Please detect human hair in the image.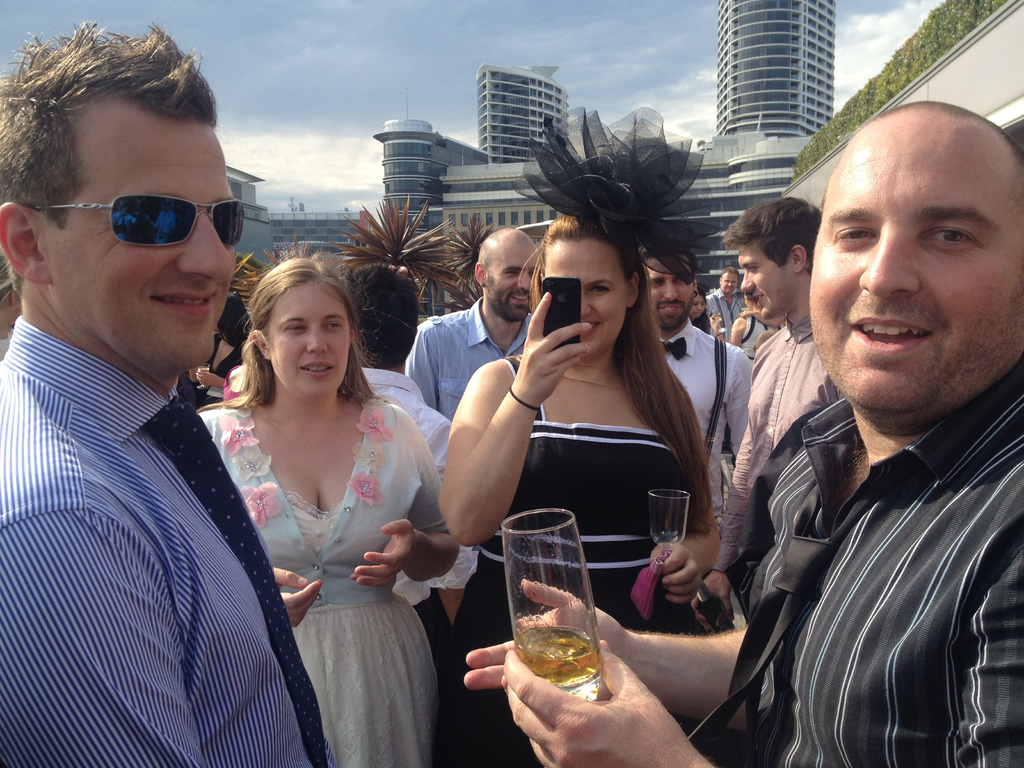
left=196, top=254, right=382, bottom=415.
